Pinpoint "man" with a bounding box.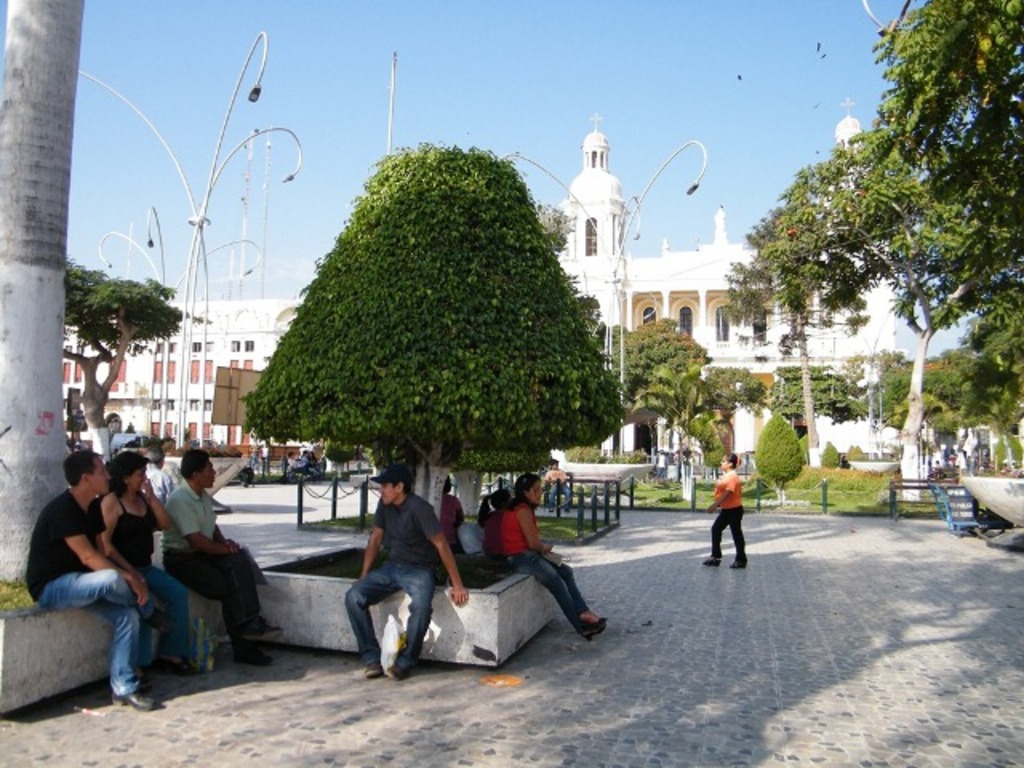
(158, 448, 286, 666).
